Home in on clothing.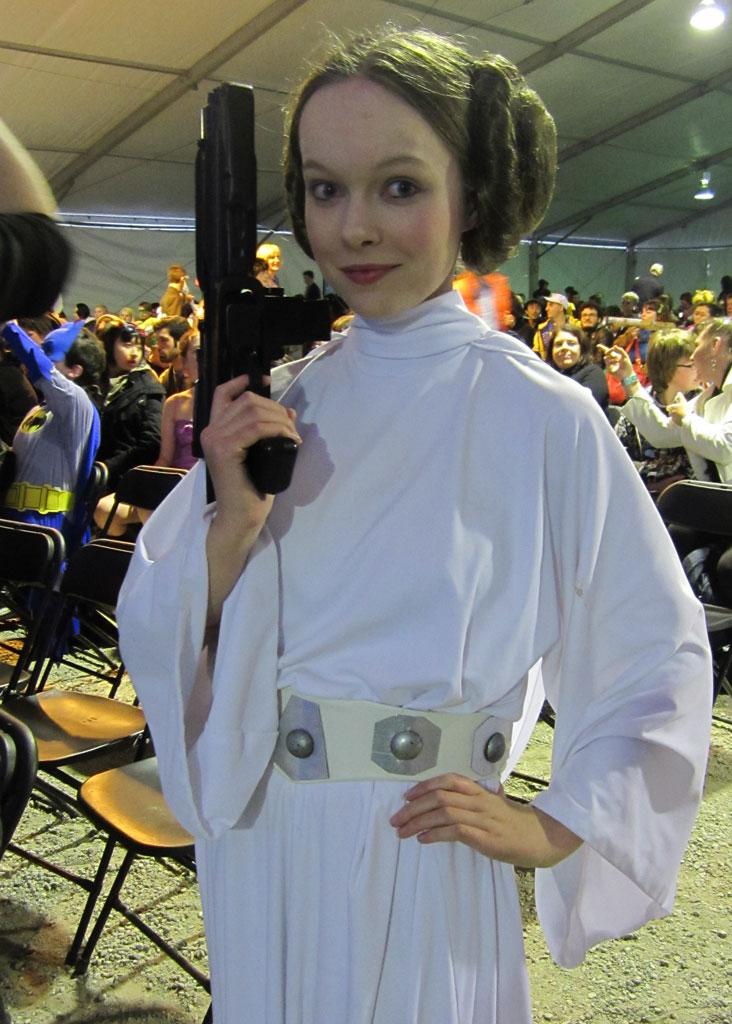
Homed in at <box>631,329,654,366</box>.
